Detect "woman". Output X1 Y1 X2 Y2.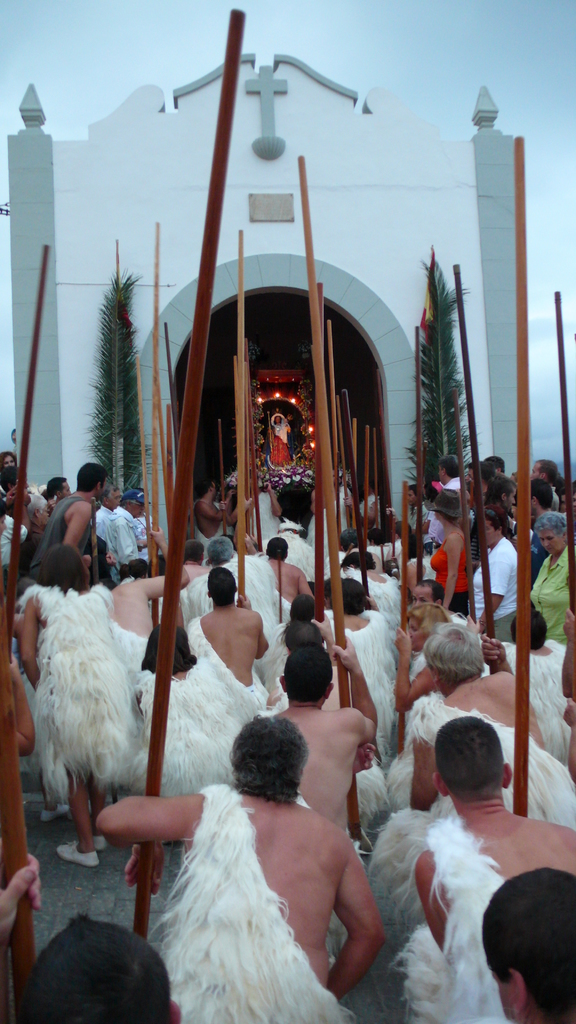
526 509 575 646.
